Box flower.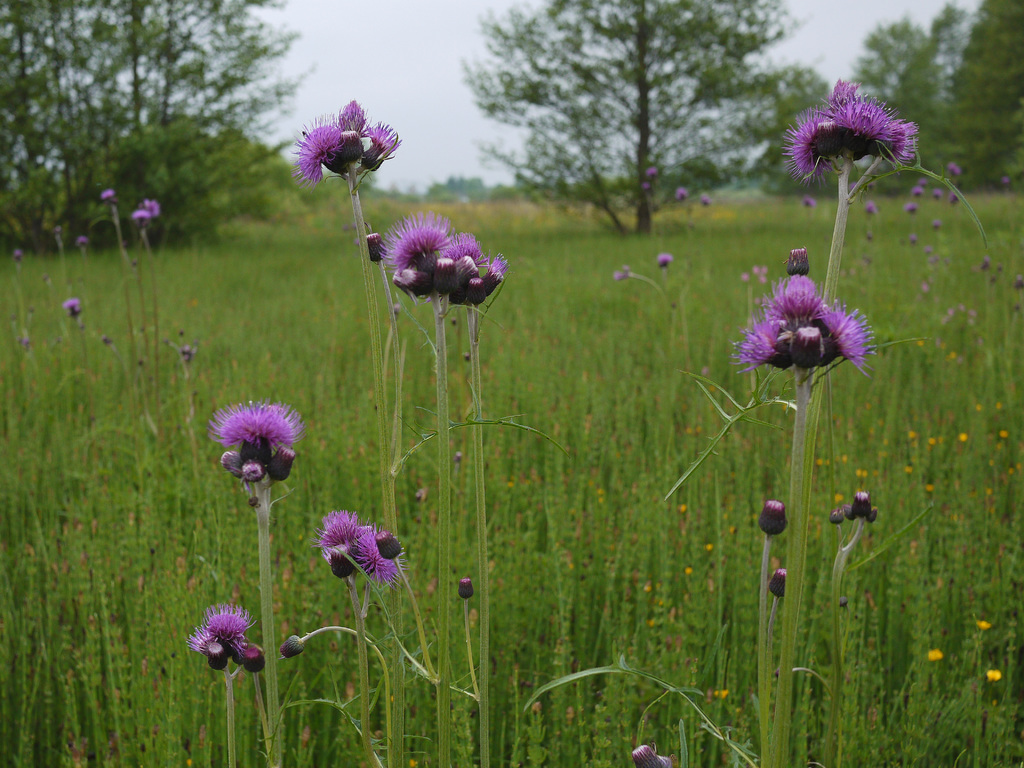
x1=611 y1=266 x2=633 y2=284.
